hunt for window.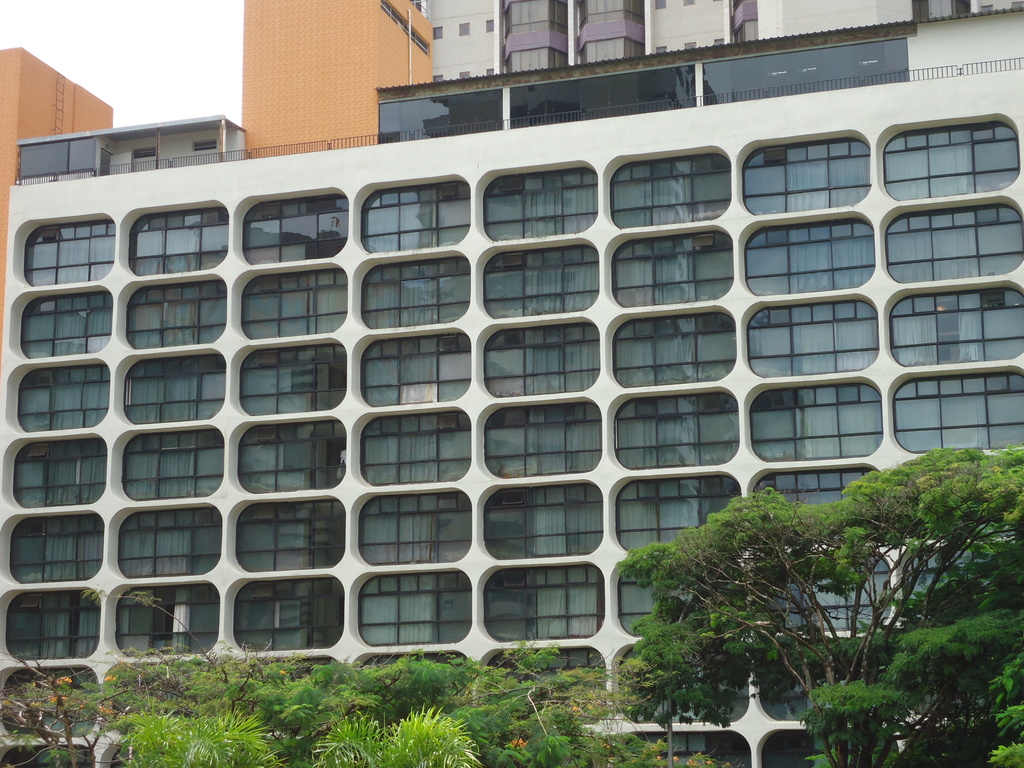
Hunted down at <region>116, 200, 234, 274</region>.
